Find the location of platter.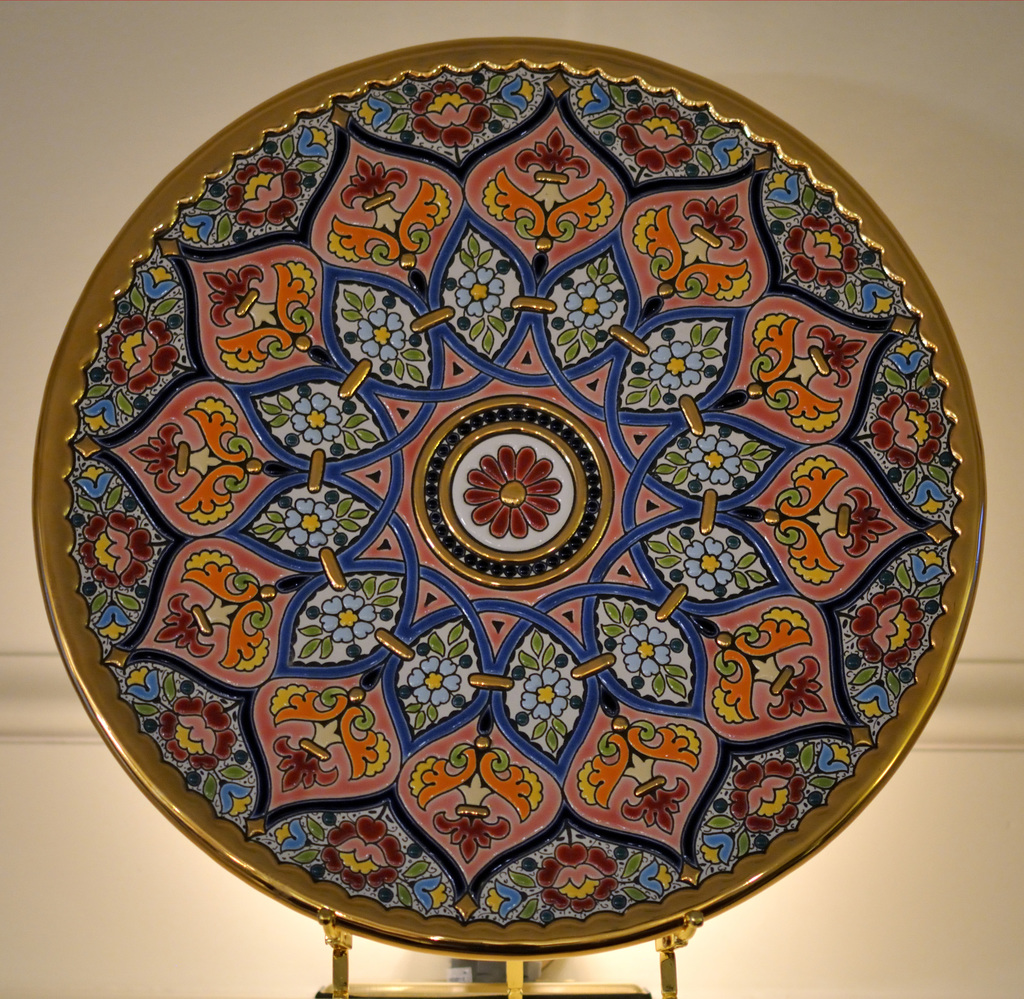
Location: x1=37, y1=41, x2=982, y2=956.
